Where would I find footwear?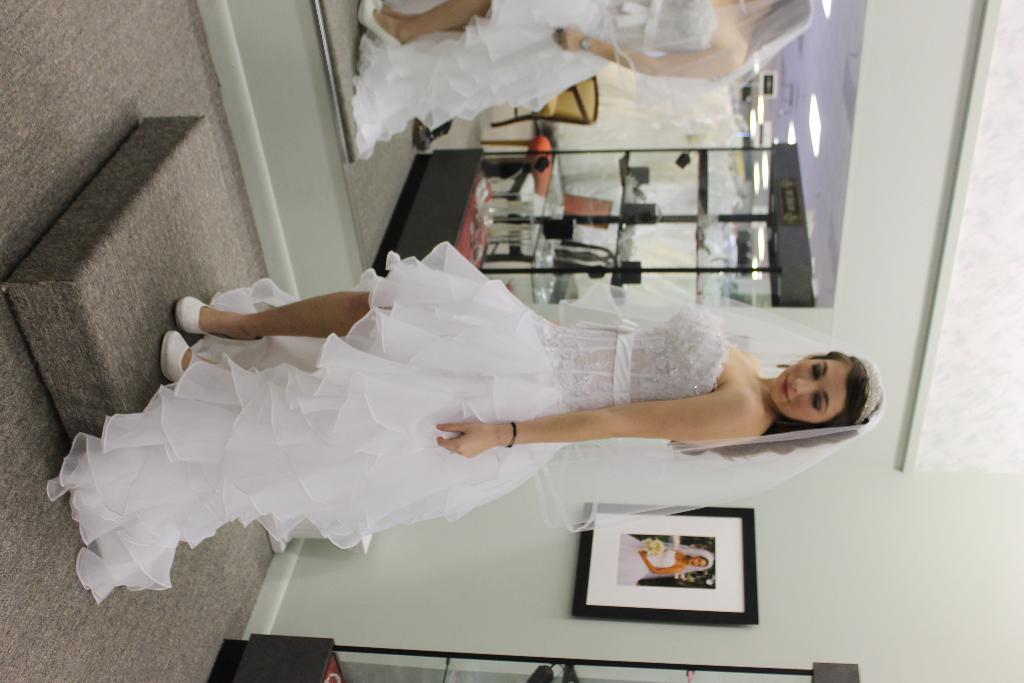
At [x1=161, y1=328, x2=194, y2=382].
